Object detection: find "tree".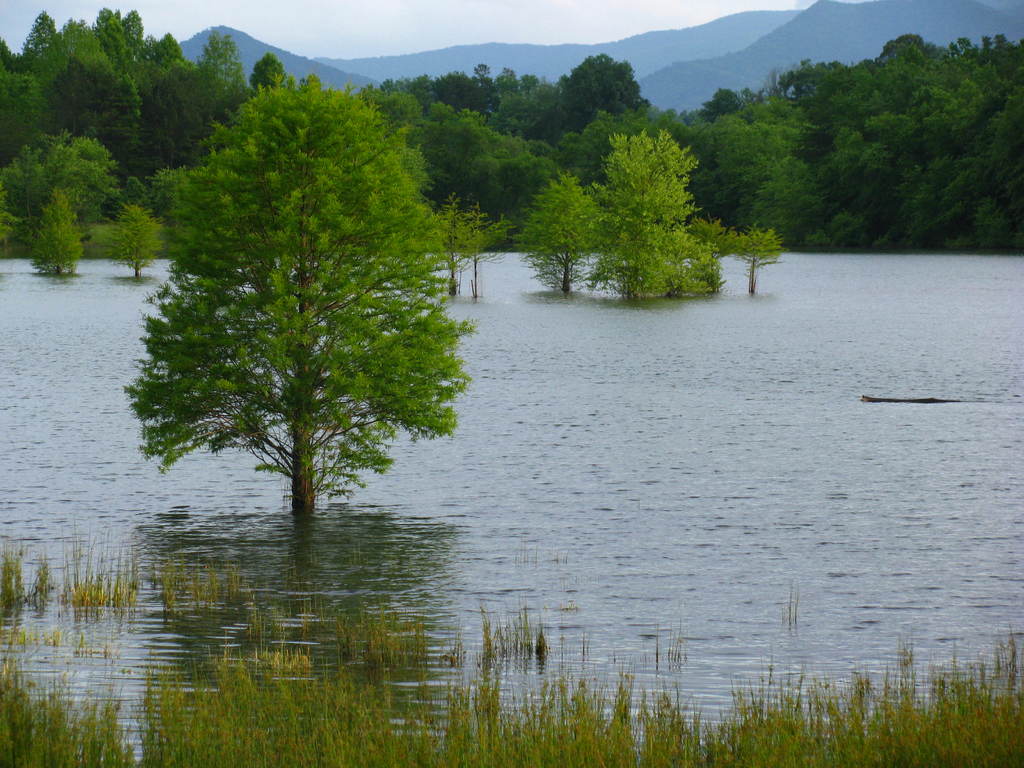
(left=24, top=189, right=86, bottom=276).
